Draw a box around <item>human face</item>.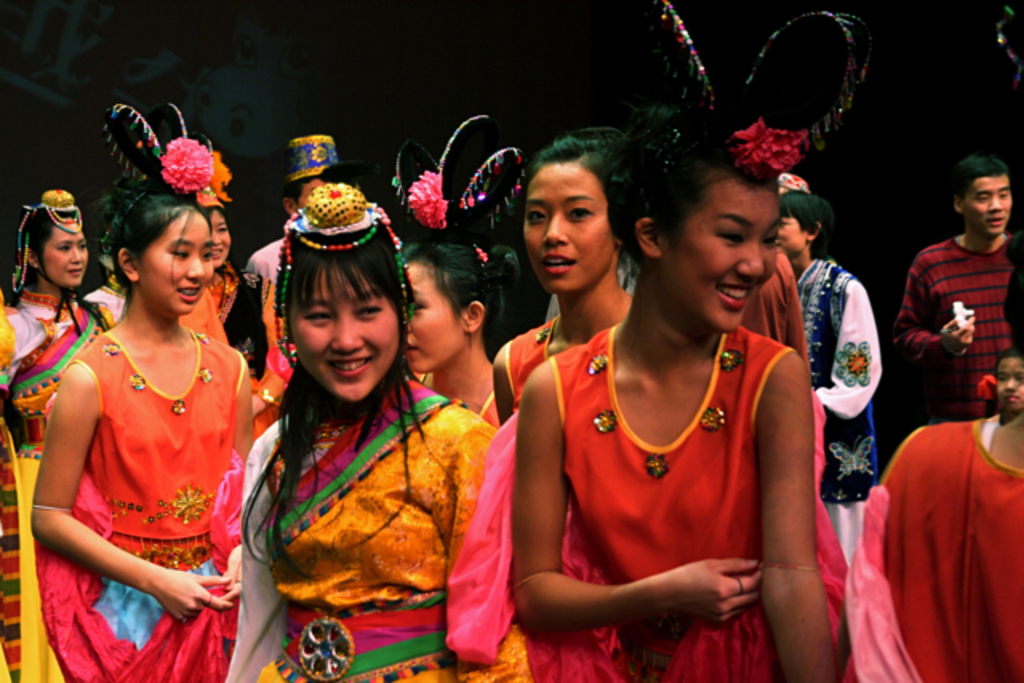
Rect(42, 224, 85, 280).
